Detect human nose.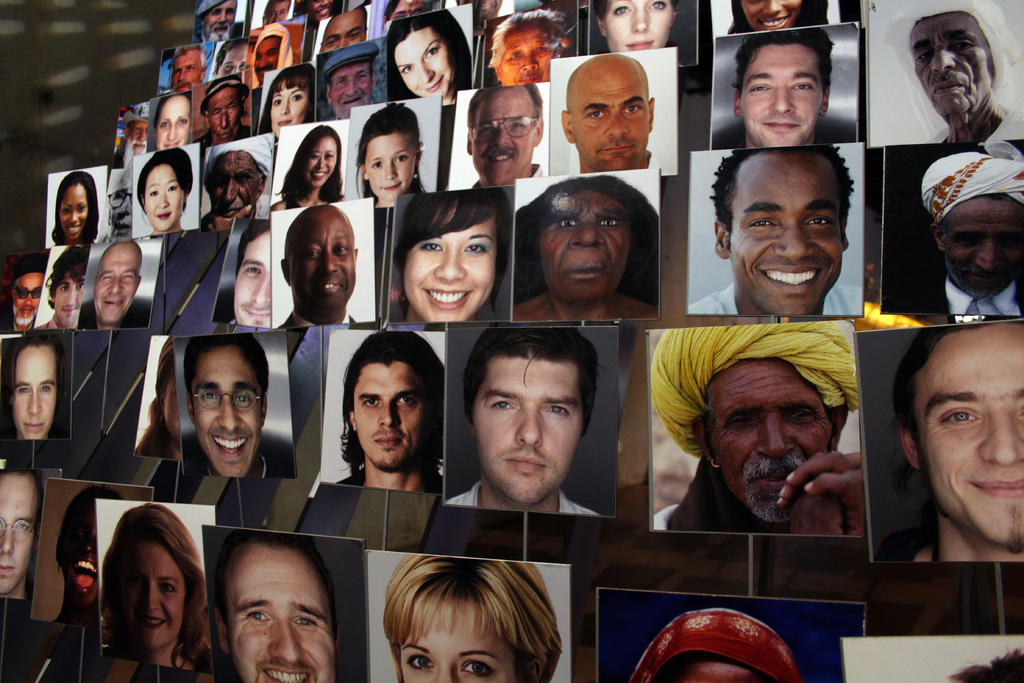
Detected at locate(223, 184, 235, 206).
